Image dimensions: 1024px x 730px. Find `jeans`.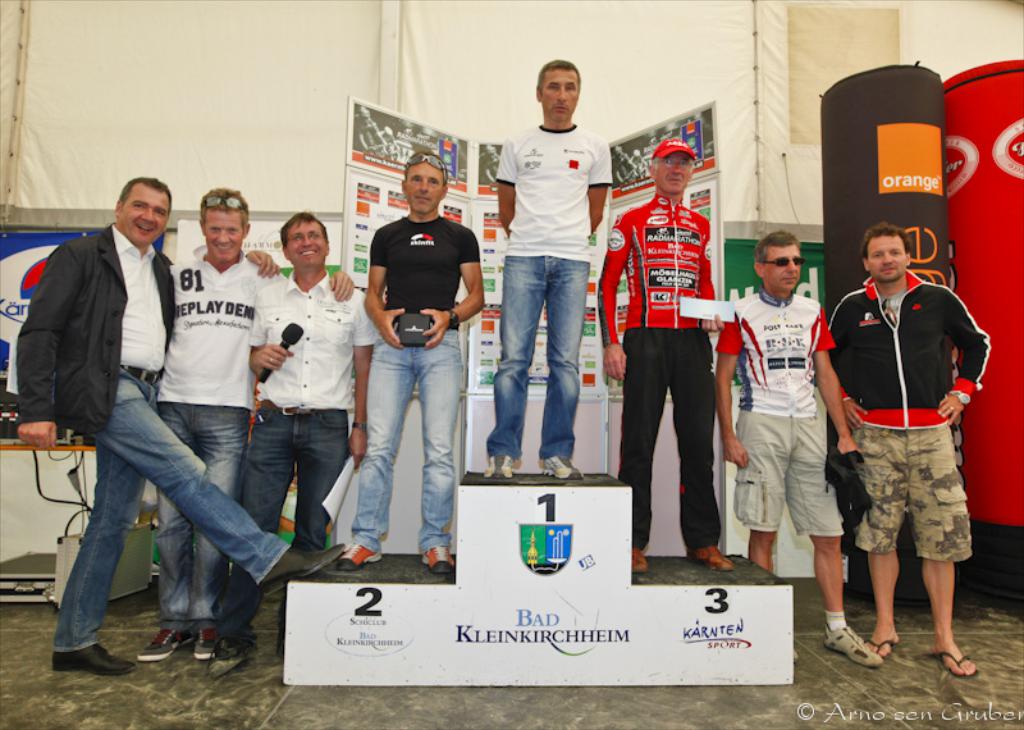
<bbox>344, 330, 463, 551</bbox>.
